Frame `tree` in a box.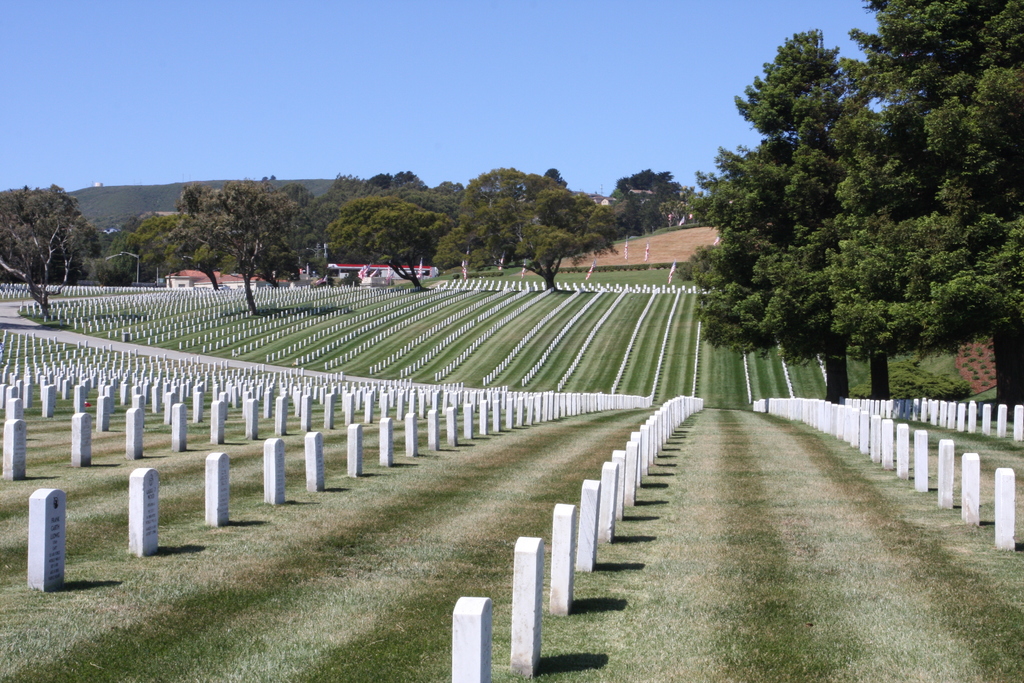
locate(212, 186, 298, 308).
